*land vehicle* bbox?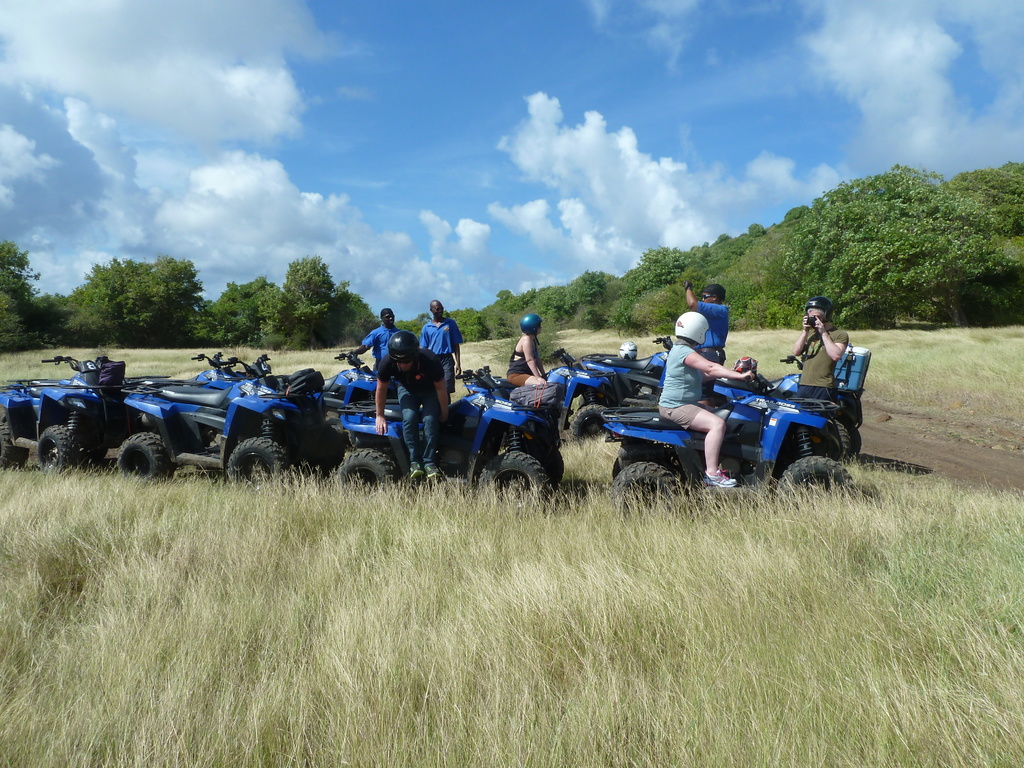
crop(124, 353, 273, 432)
